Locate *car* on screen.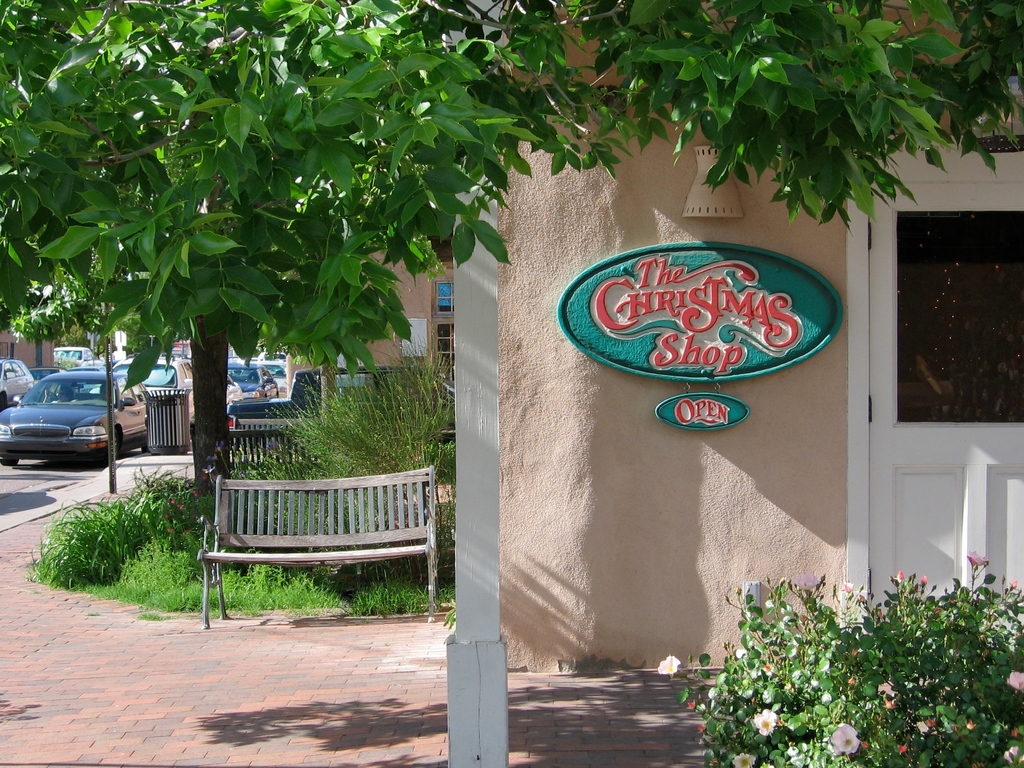
On screen at (left=0, top=359, right=35, bottom=415).
